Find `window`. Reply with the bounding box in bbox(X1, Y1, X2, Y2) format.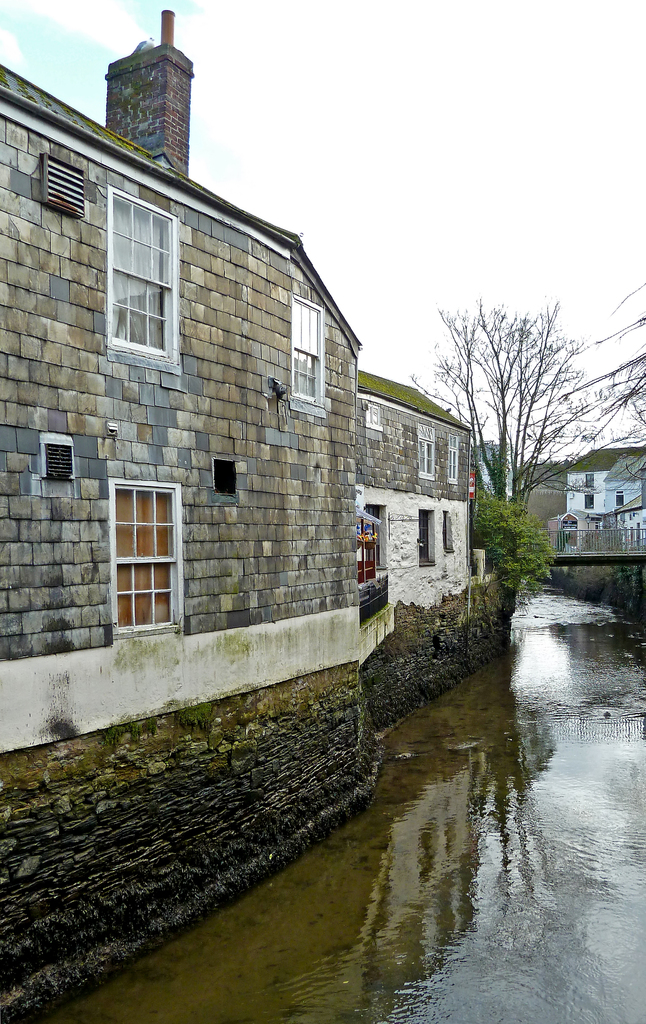
bbox(105, 188, 175, 357).
